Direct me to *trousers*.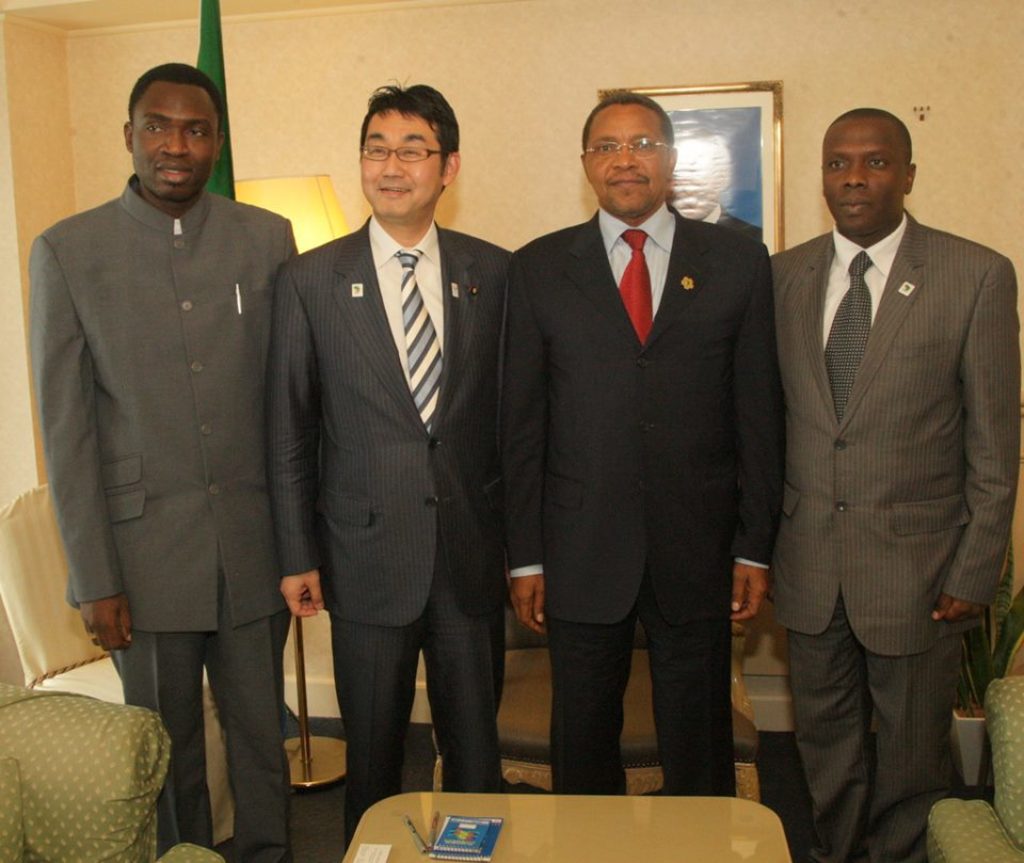
Direction: select_region(545, 563, 740, 801).
